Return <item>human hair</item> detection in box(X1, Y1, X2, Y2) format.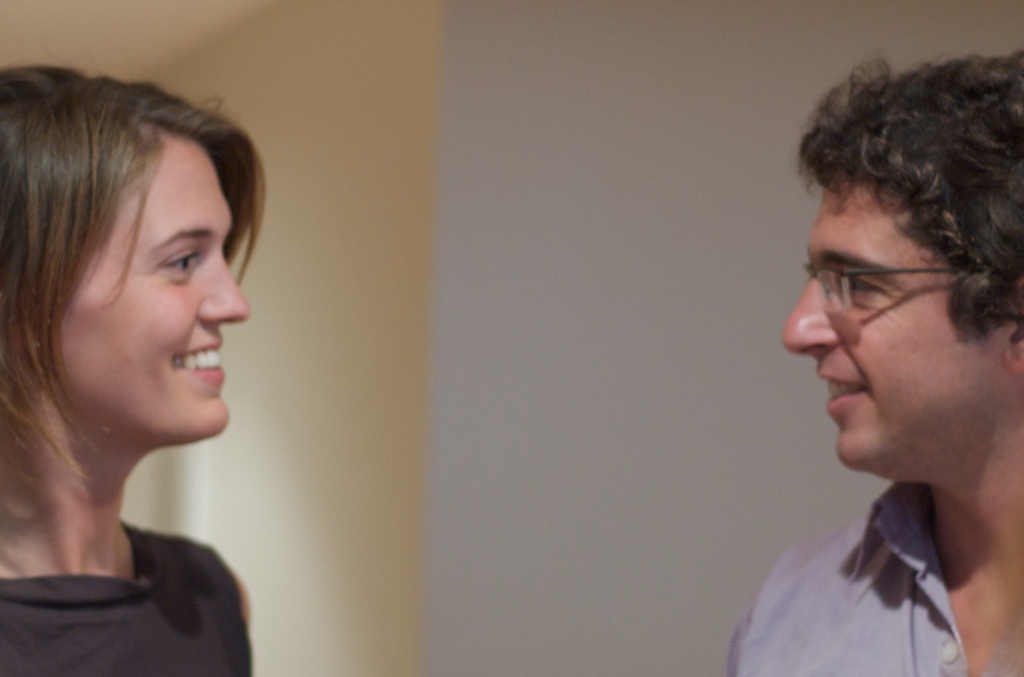
box(794, 40, 1023, 346).
